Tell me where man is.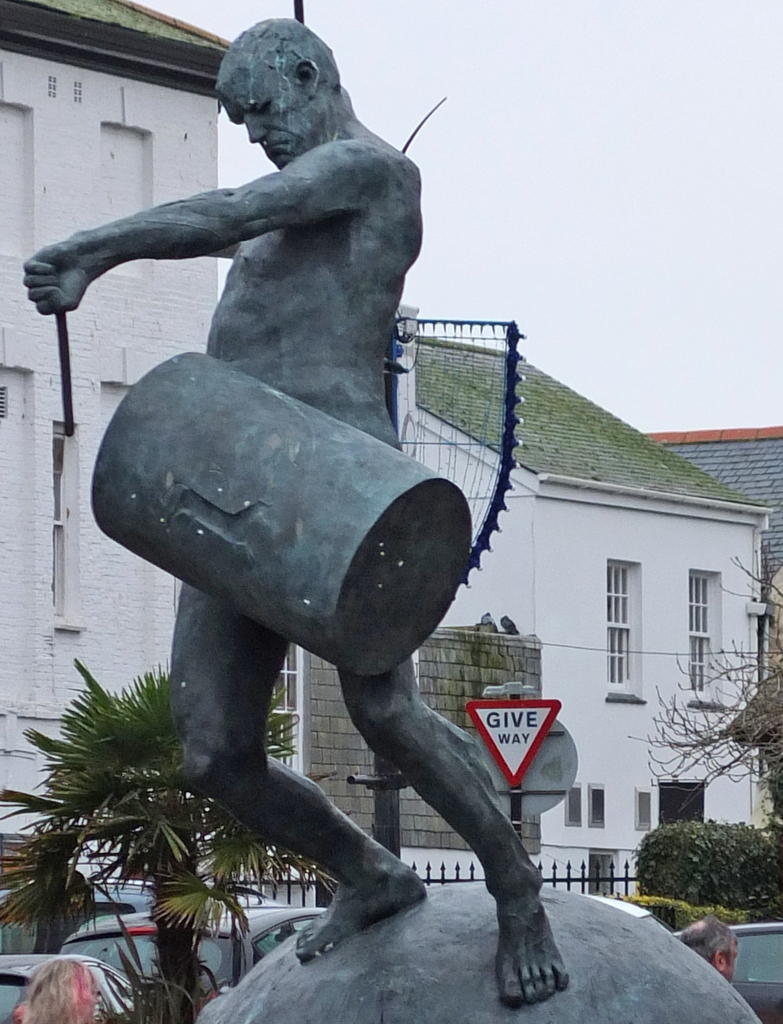
man is at 677:914:739:984.
